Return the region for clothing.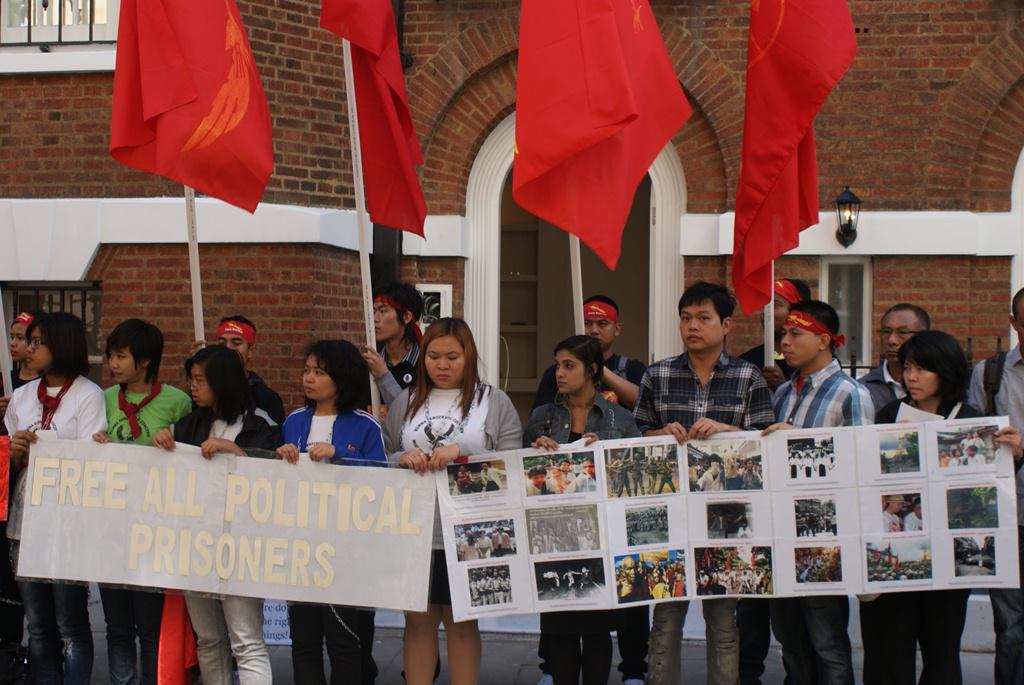
<region>179, 381, 275, 679</region>.
